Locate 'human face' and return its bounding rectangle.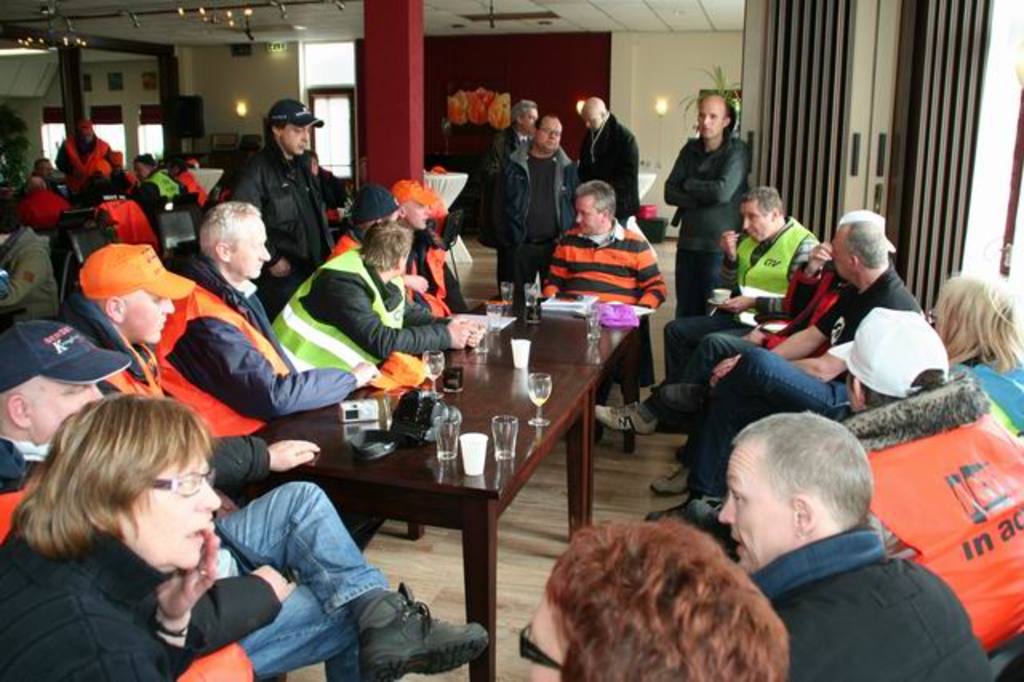
128, 442, 222, 568.
